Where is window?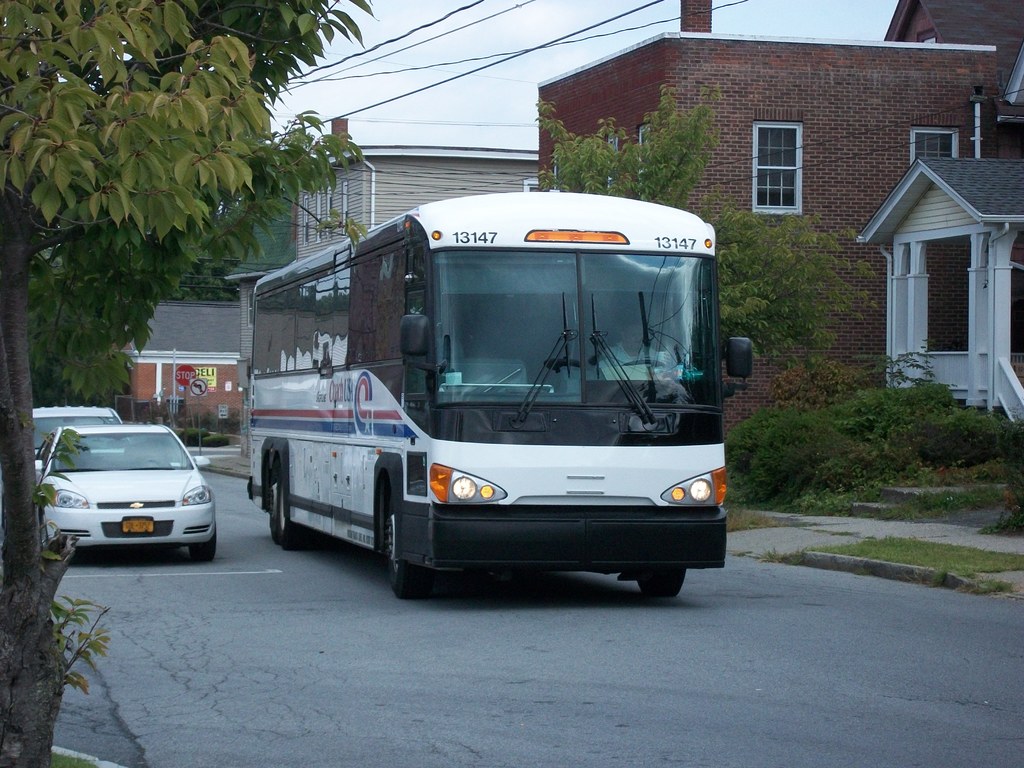
750/106/828/205.
